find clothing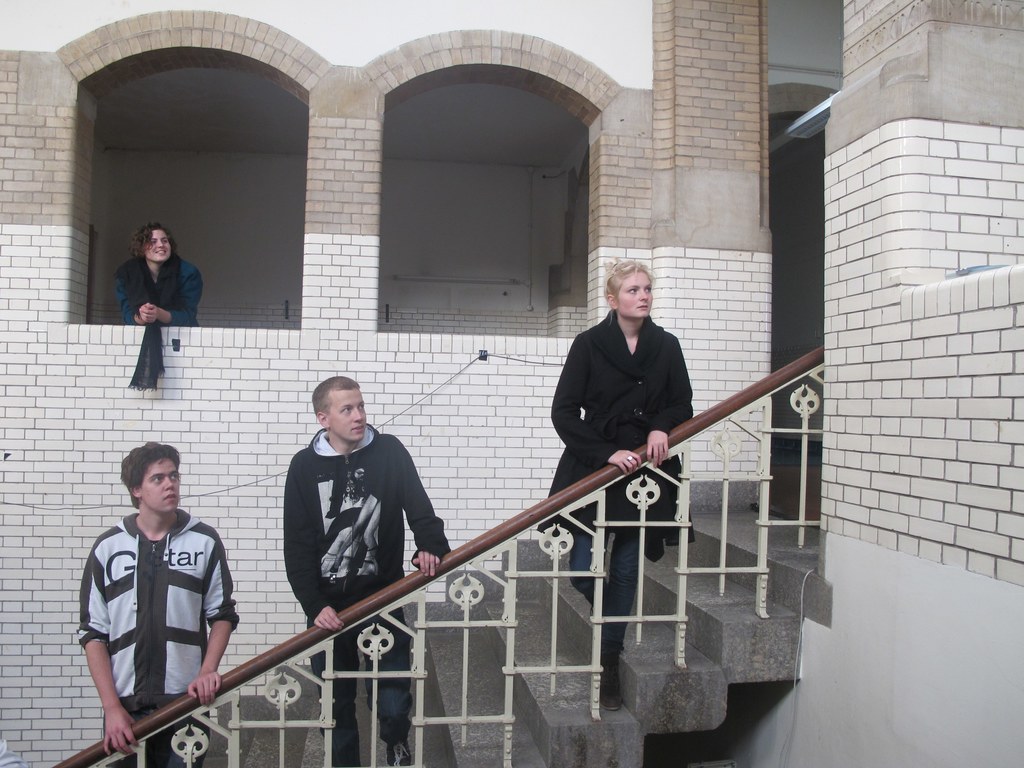
[left=543, top=310, right=705, bottom=680]
